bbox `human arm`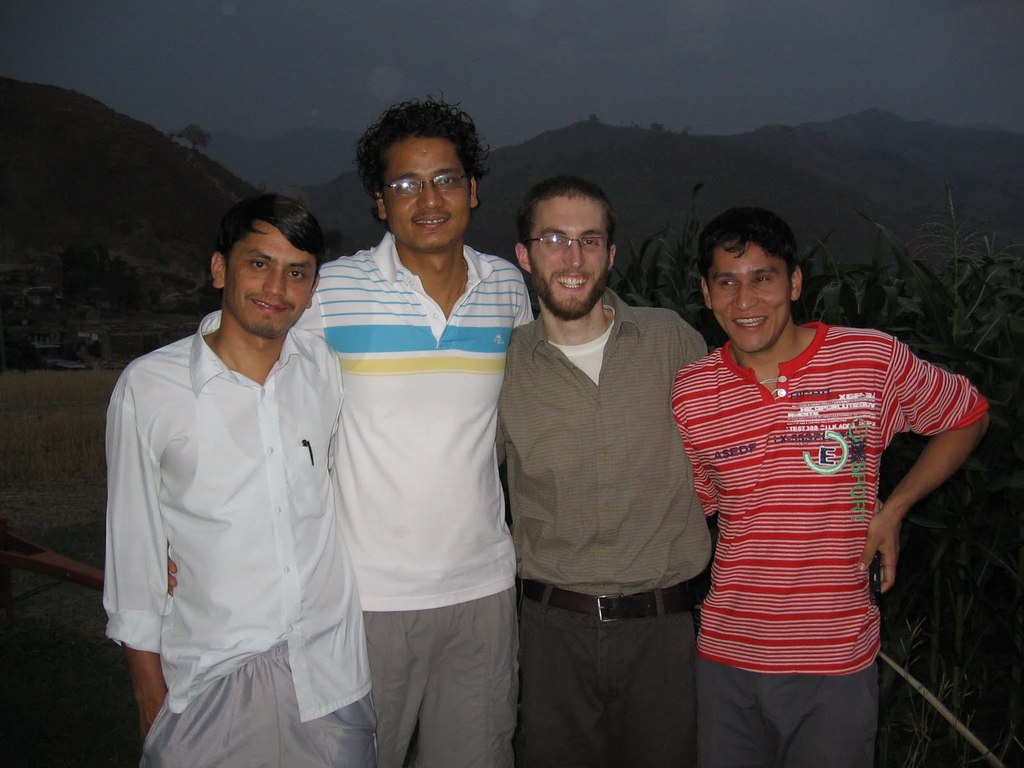
bbox=[511, 260, 545, 346]
